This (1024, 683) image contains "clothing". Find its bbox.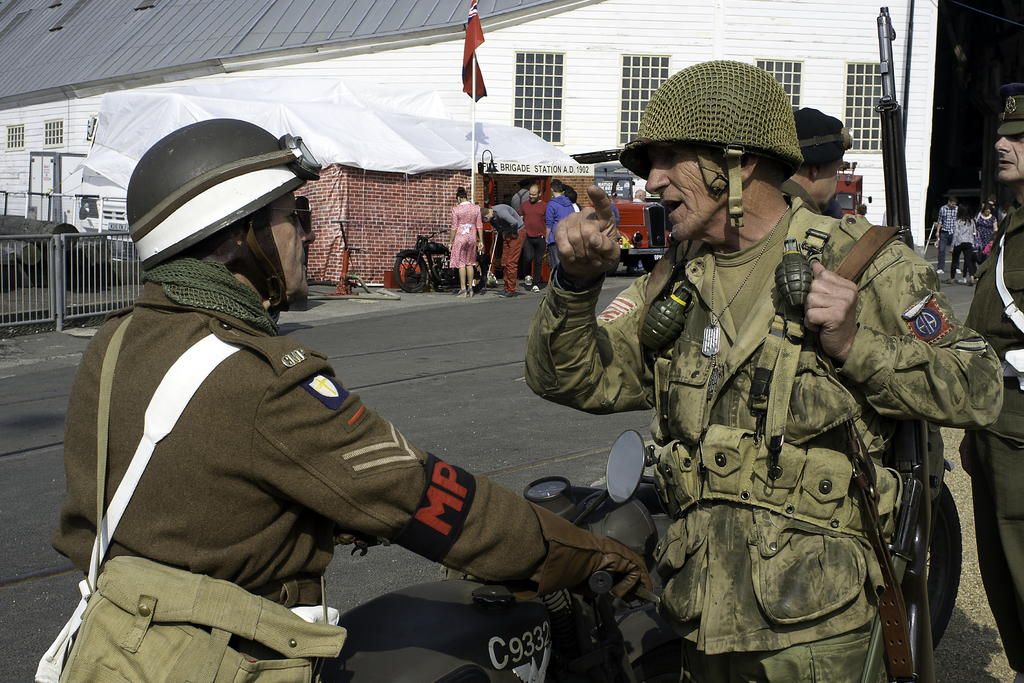
crop(522, 195, 1007, 682).
